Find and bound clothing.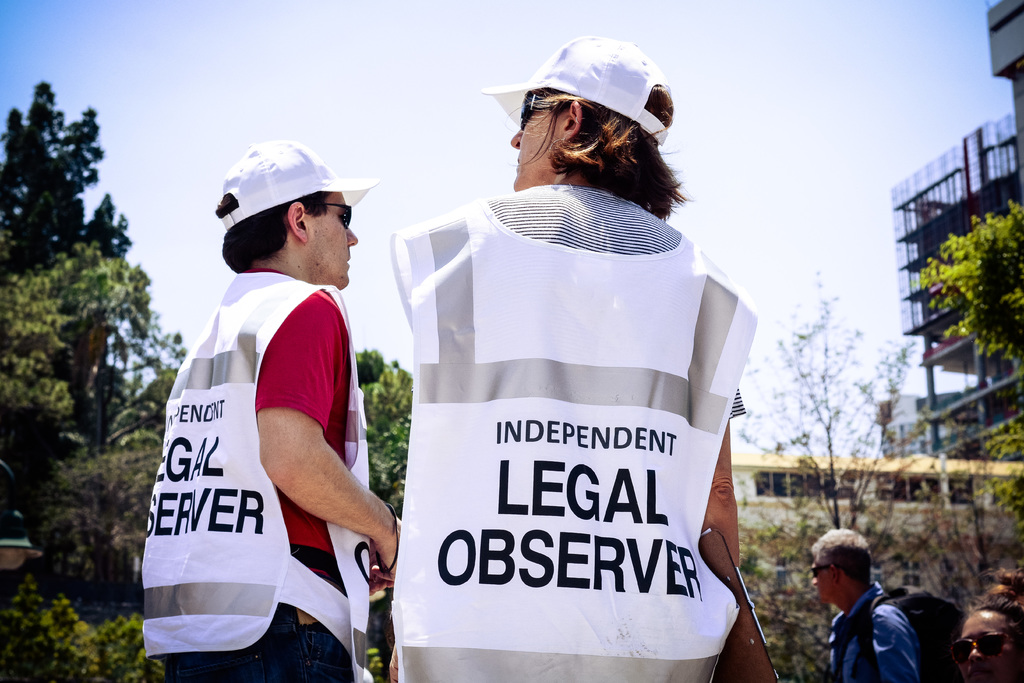
Bound: (left=824, top=575, right=919, bottom=682).
